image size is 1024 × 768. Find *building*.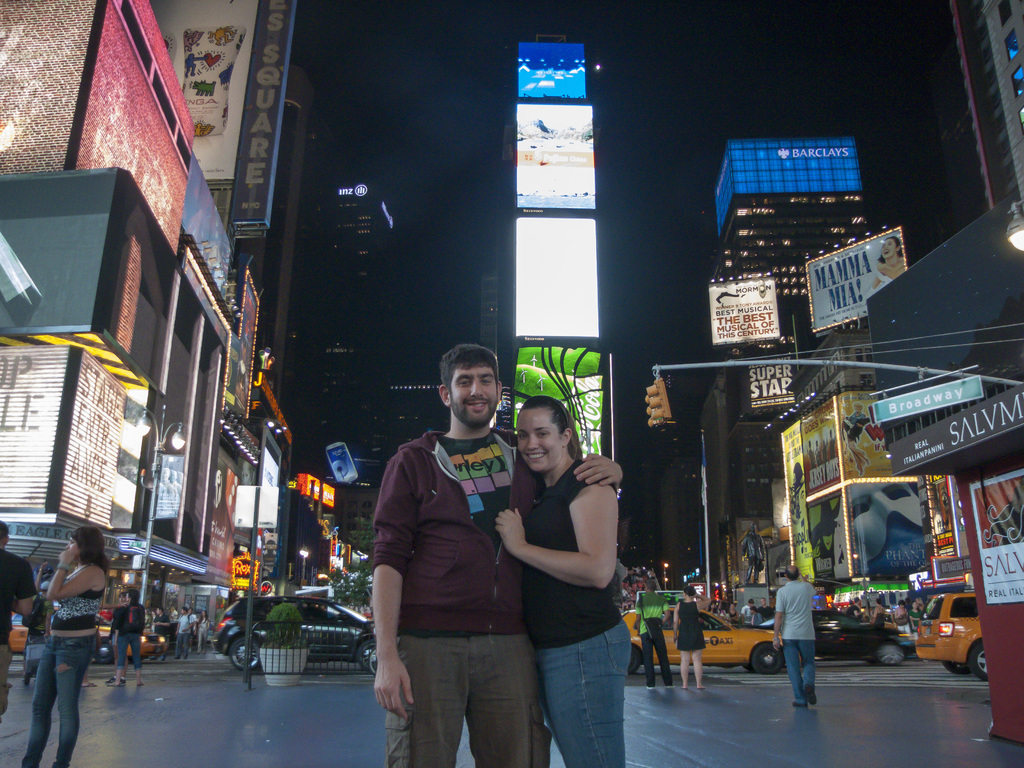
[963, 0, 1023, 213].
